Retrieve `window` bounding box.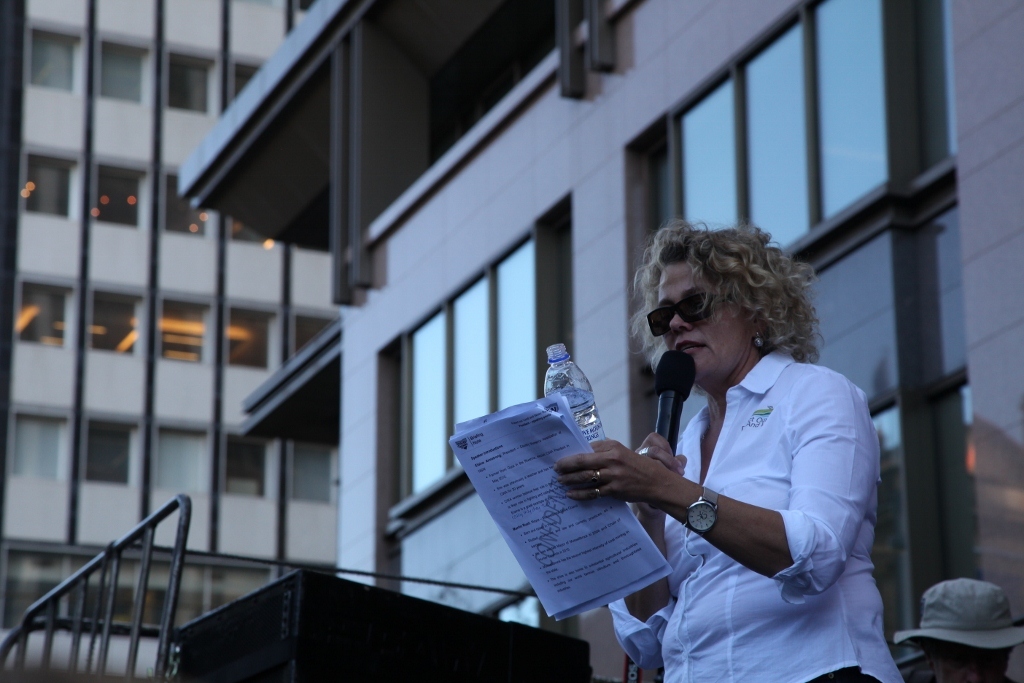
Bounding box: 739 20 807 229.
